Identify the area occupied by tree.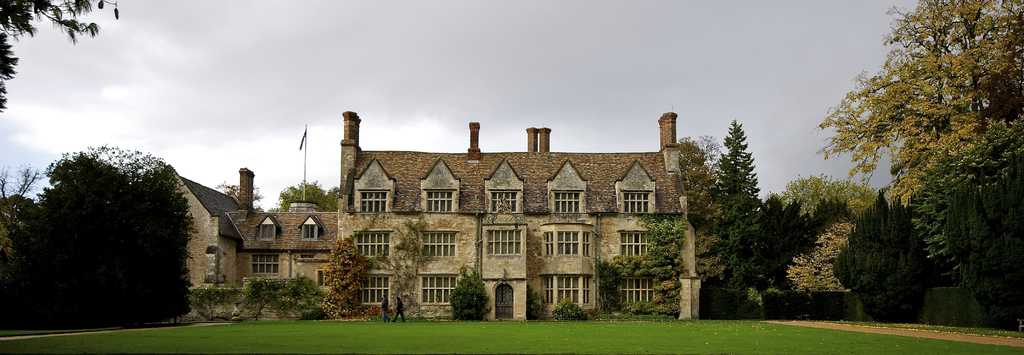
Area: bbox(671, 126, 729, 315).
